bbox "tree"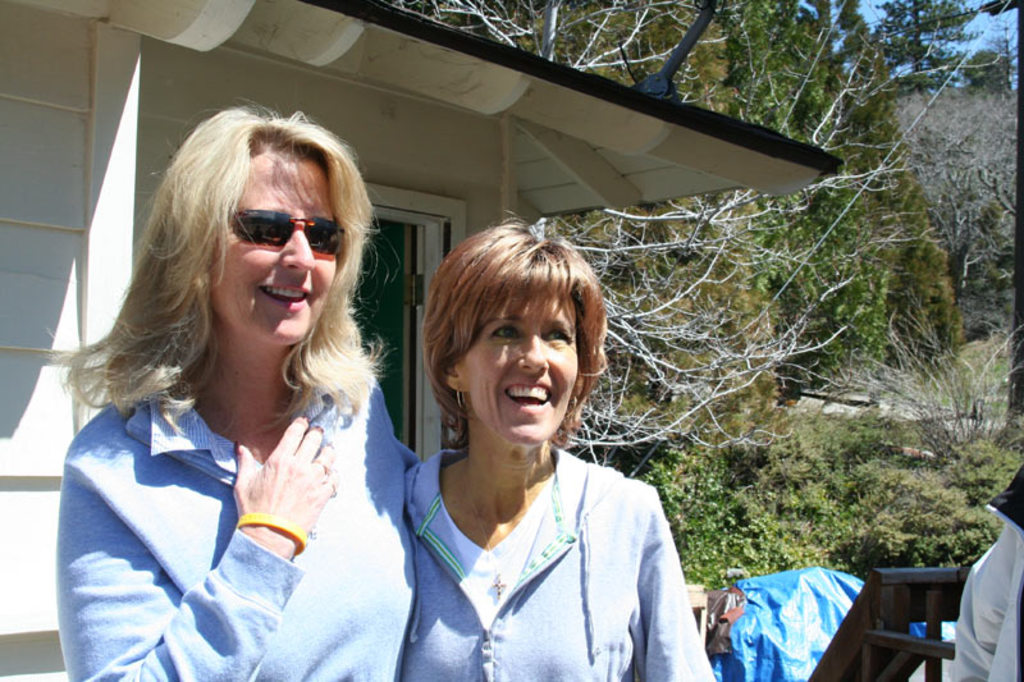
bbox=(371, 0, 852, 470)
